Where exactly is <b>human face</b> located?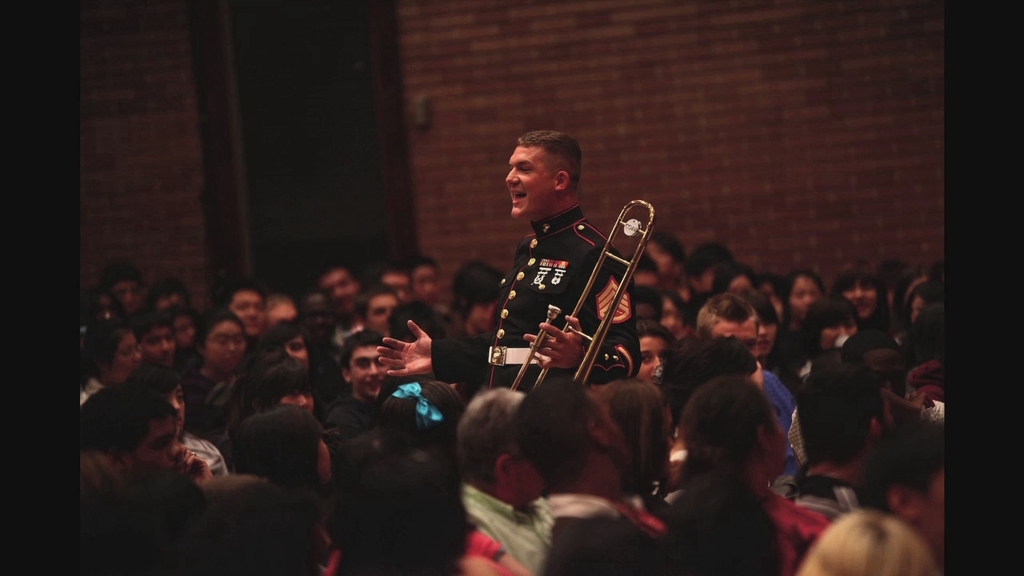
Its bounding box is x1=117, y1=278, x2=141, y2=305.
